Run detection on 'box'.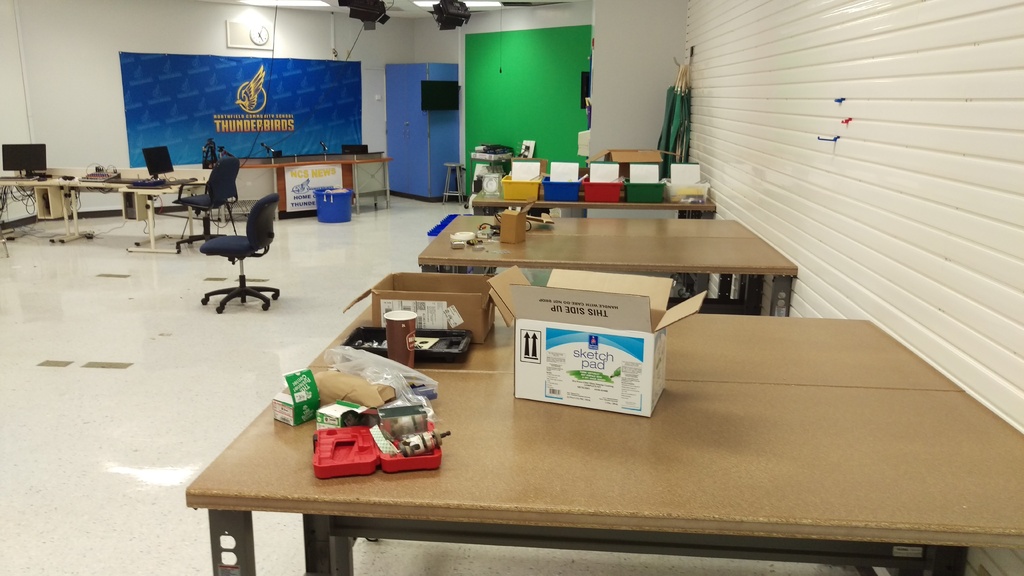
Result: locate(317, 399, 371, 428).
